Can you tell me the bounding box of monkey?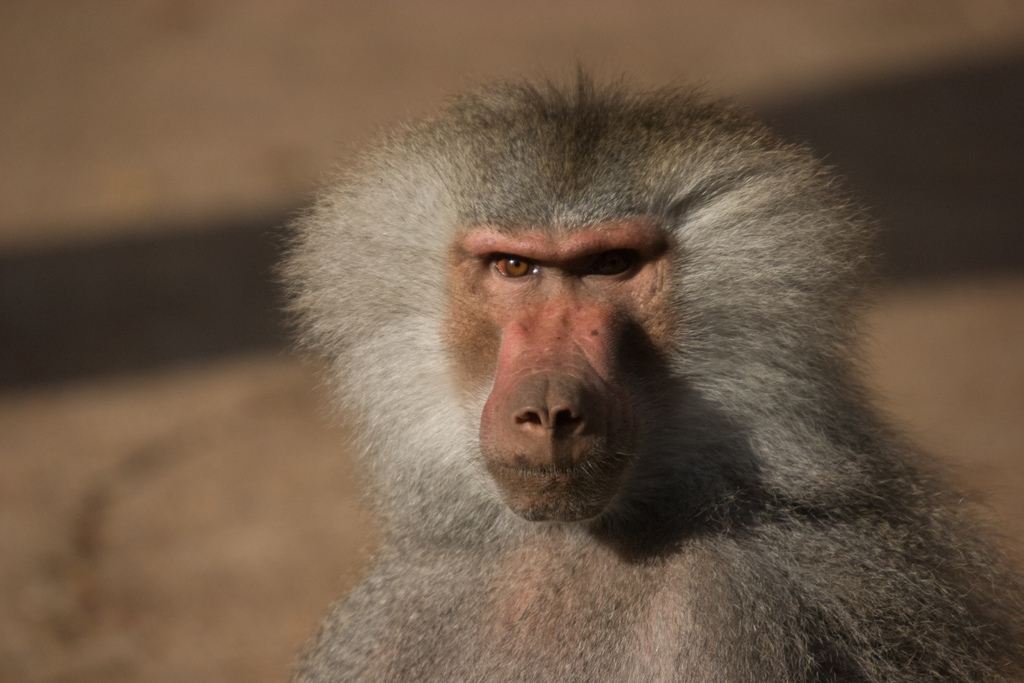
249 48 1006 682.
